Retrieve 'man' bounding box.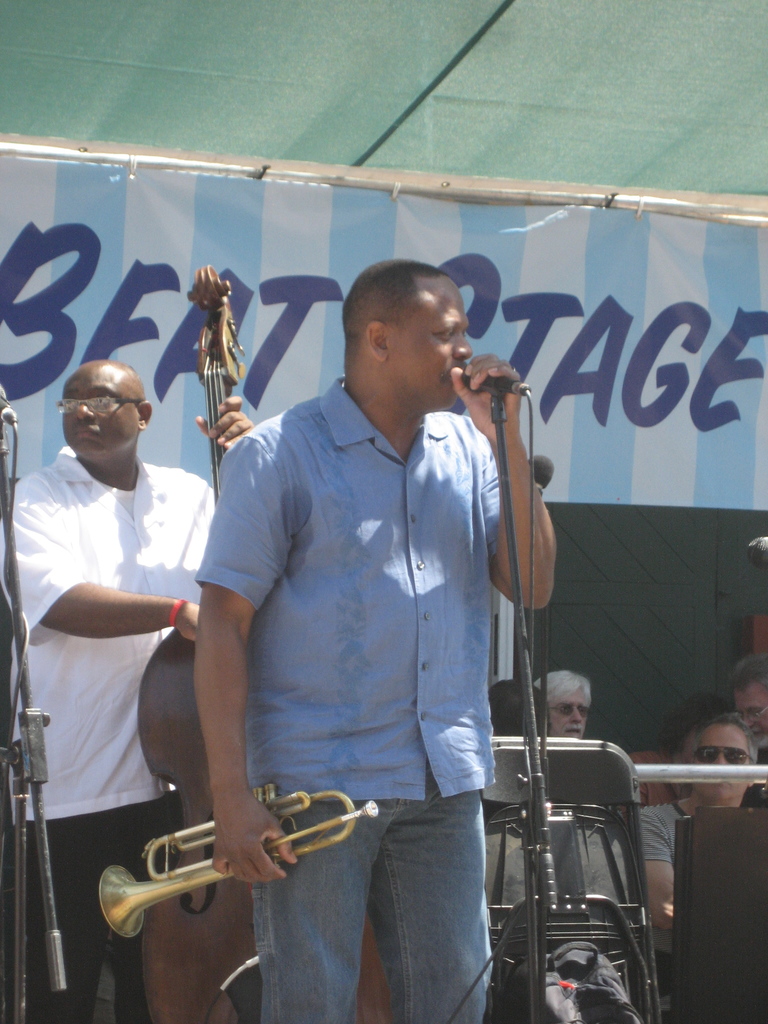
Bounding box: <box>0,357,255,1022</box>.
